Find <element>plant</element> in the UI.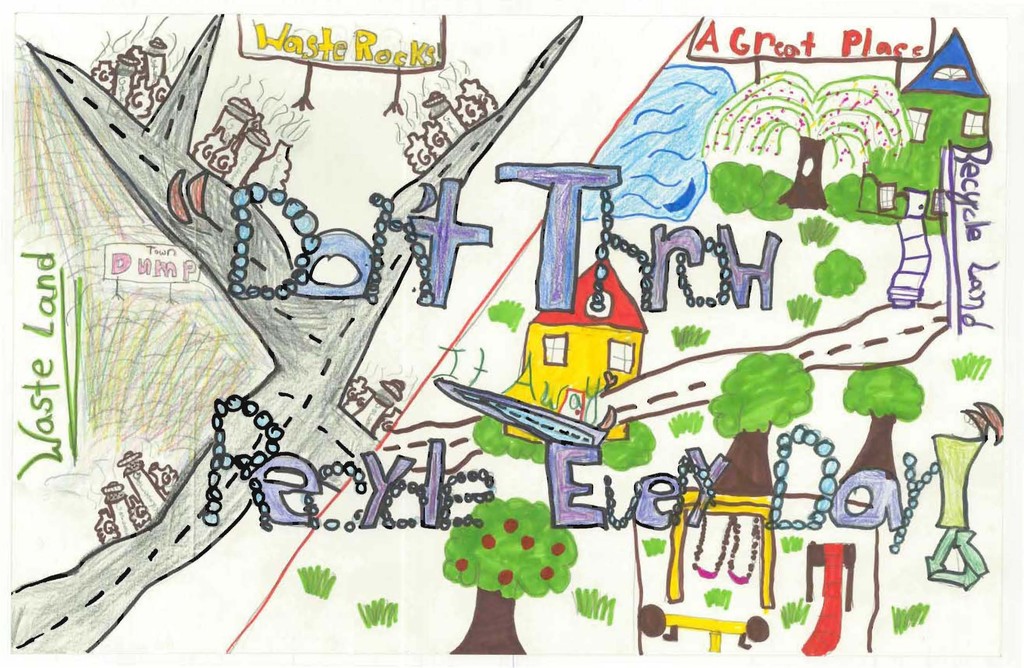
UI element at 792, 209, 834, 243.
